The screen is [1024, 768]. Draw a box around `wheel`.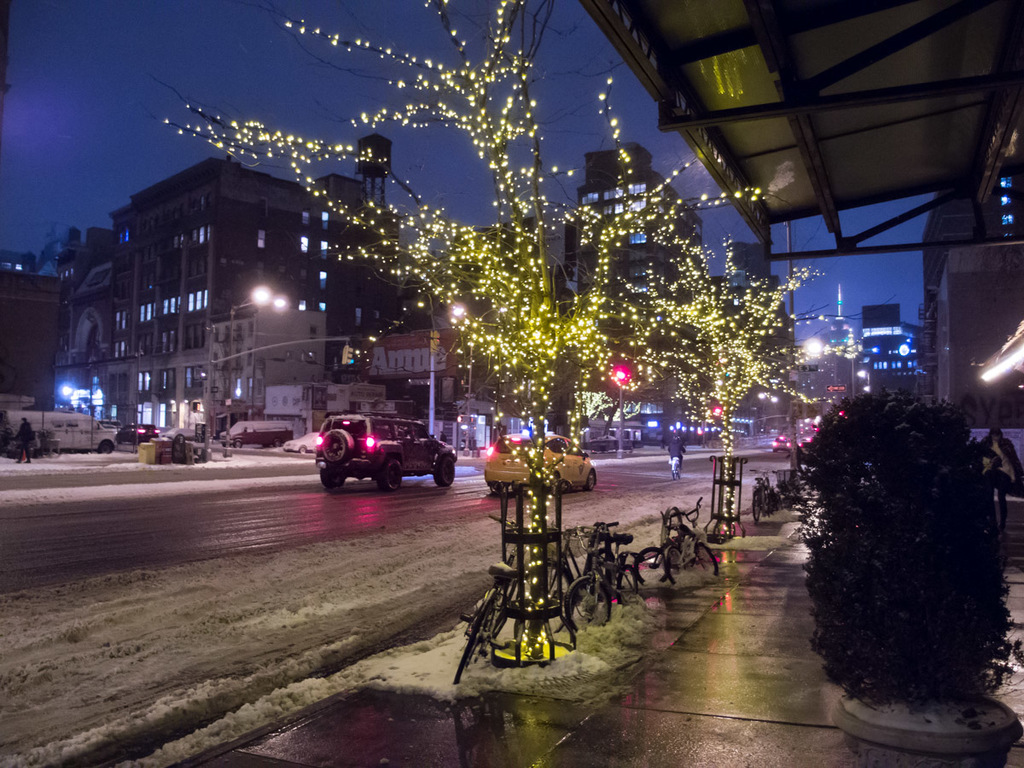
{"left": 434, "top": 458, "right": 458, "bottom": 486}.
